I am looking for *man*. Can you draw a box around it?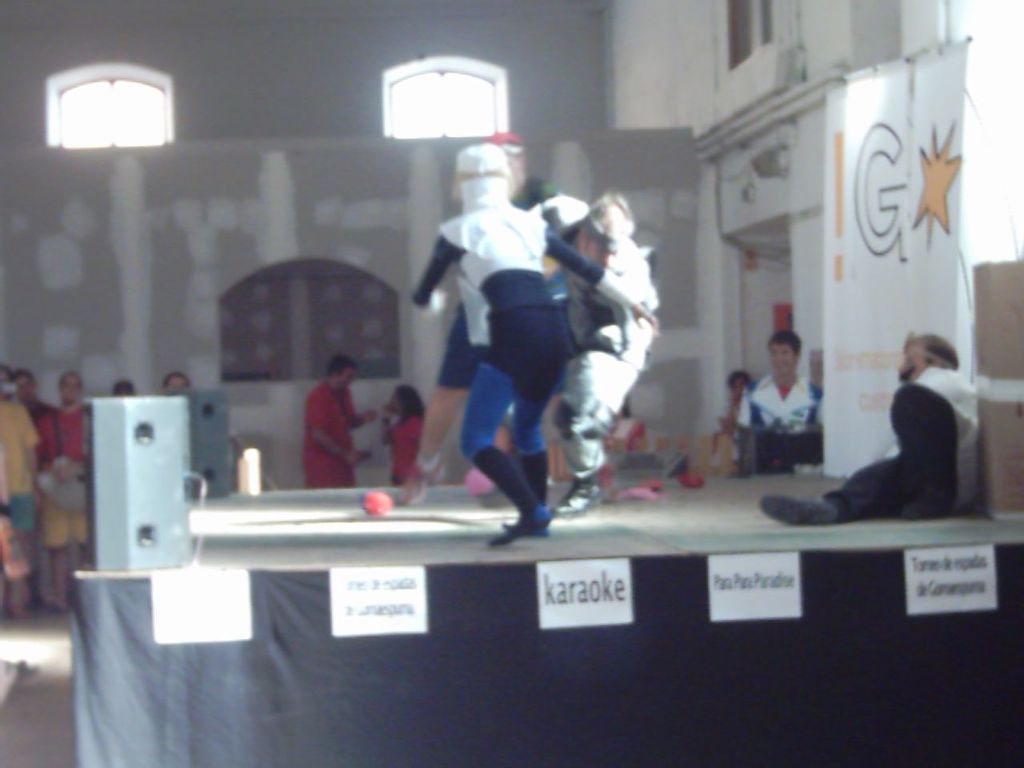
Sure, the bounding box is 747,327,844,480.
